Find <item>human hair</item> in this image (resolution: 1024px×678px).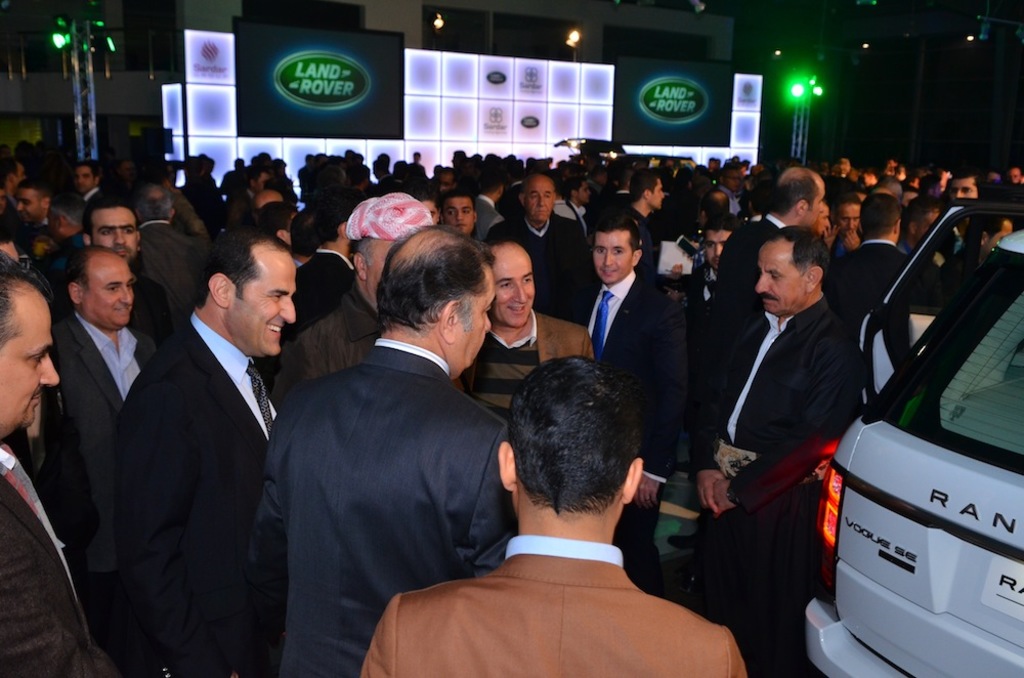
<bbox>831, 193, 861, 216</bbox>.
